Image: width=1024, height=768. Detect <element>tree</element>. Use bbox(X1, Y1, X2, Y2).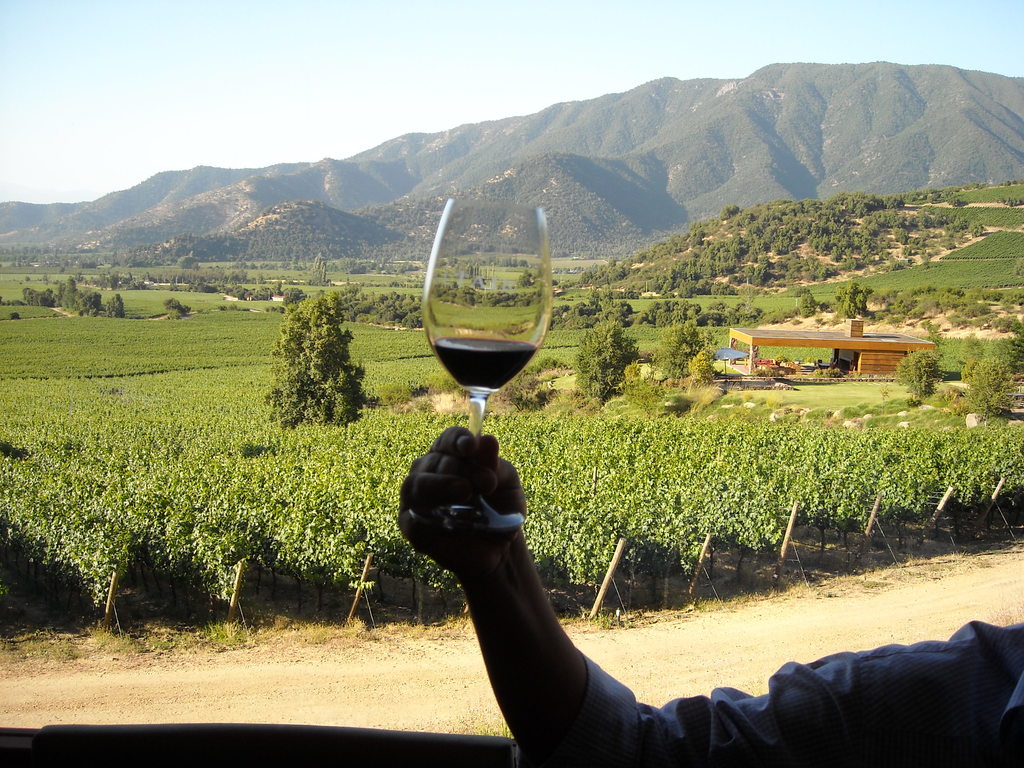
bbox(659, 298, 686, 310).
